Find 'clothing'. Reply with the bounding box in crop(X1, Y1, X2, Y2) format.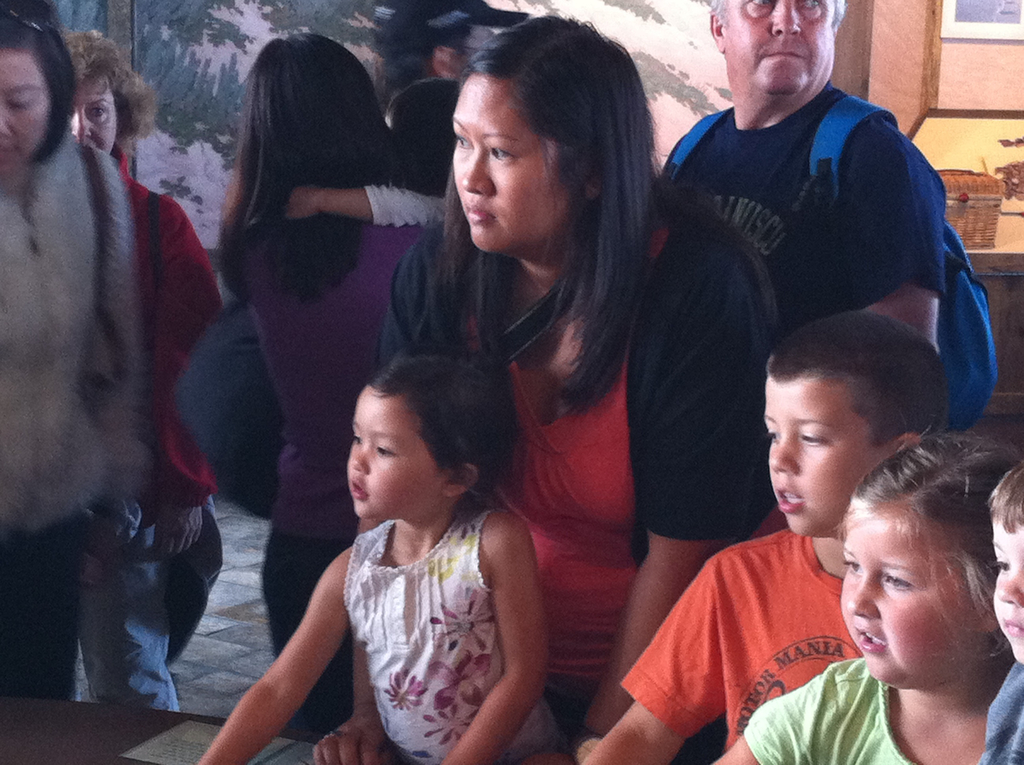
crop(317, 476, 545, 751).
